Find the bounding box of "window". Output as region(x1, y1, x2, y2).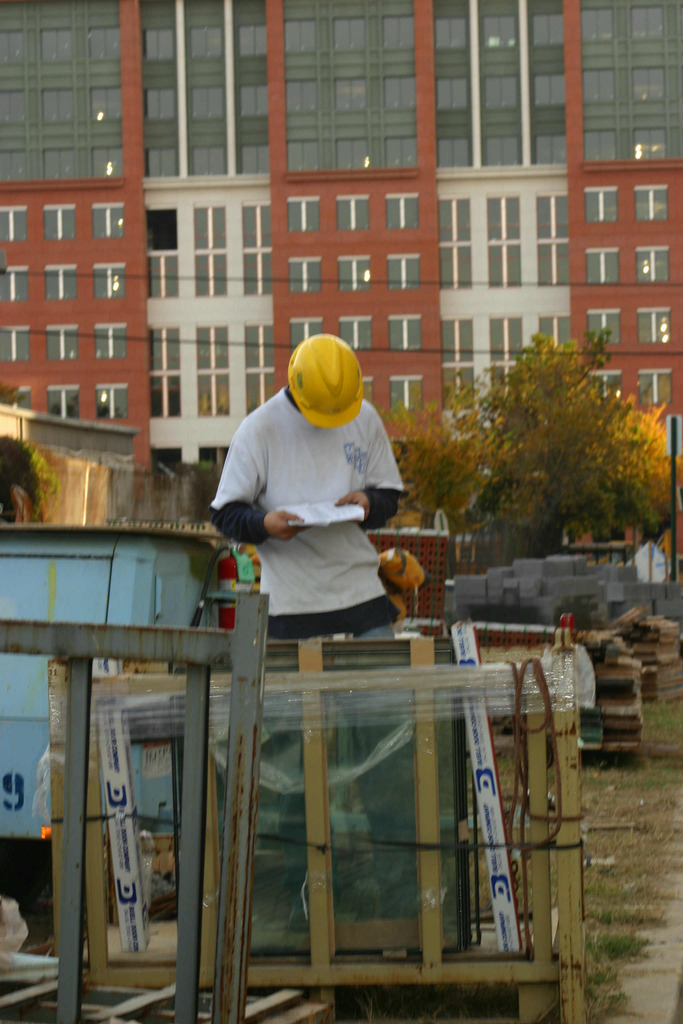
region(0, 267, 31, 300).
